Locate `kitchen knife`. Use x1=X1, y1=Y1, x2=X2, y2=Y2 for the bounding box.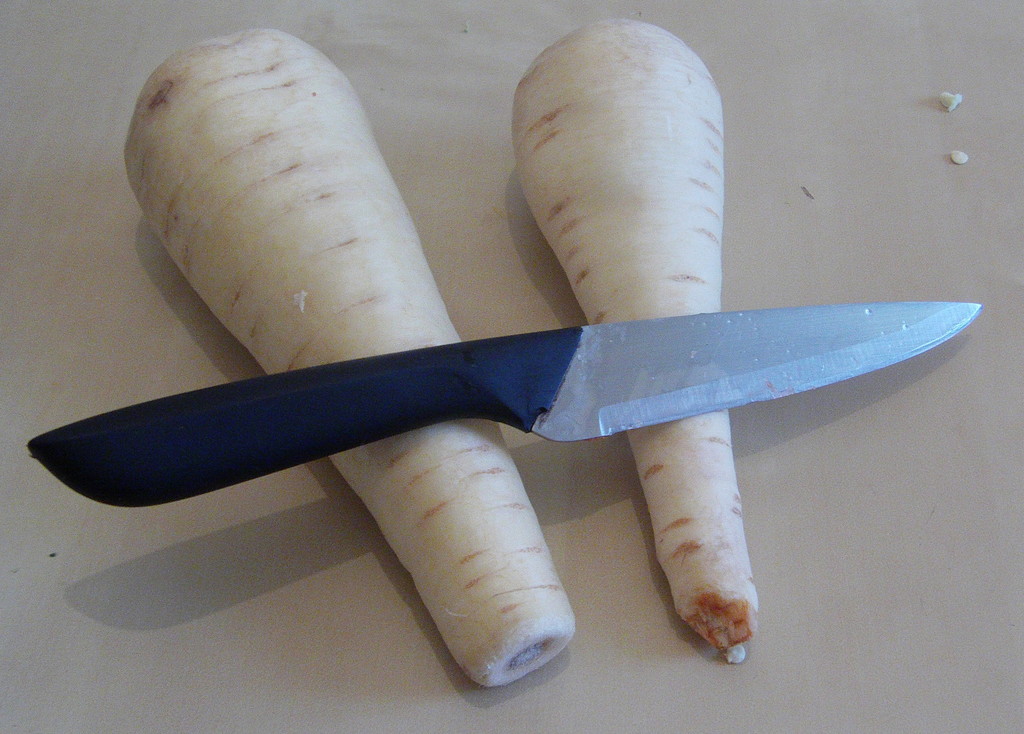
x1=29, y1=295, x2=979, y2=511.
